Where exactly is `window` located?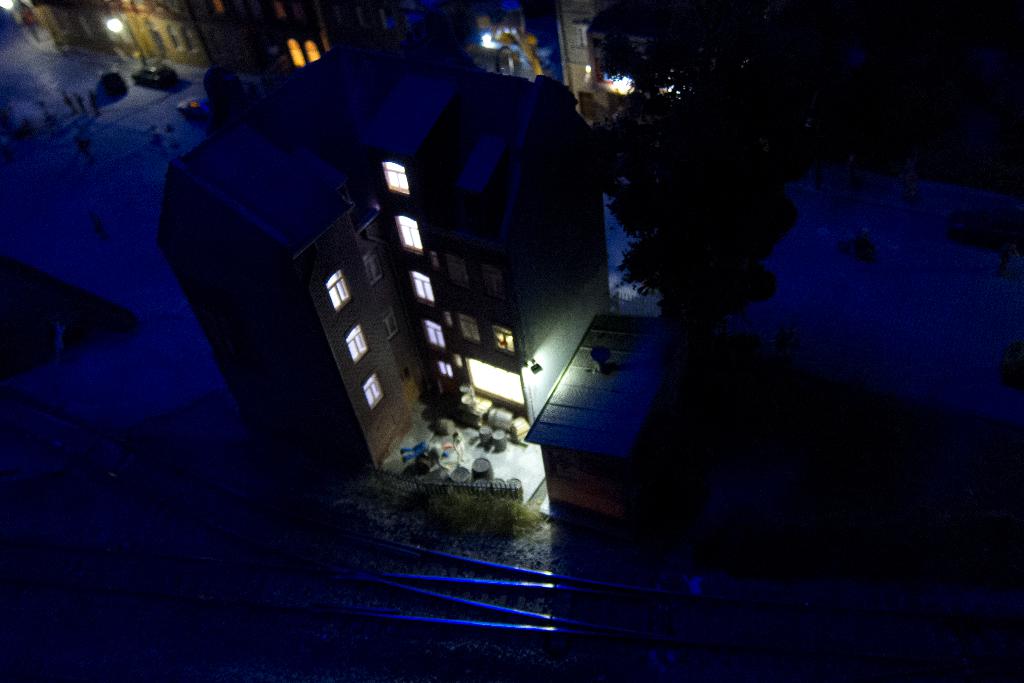
Its bounding box is (x1=287, y1=40, x2=303, y2=70).
